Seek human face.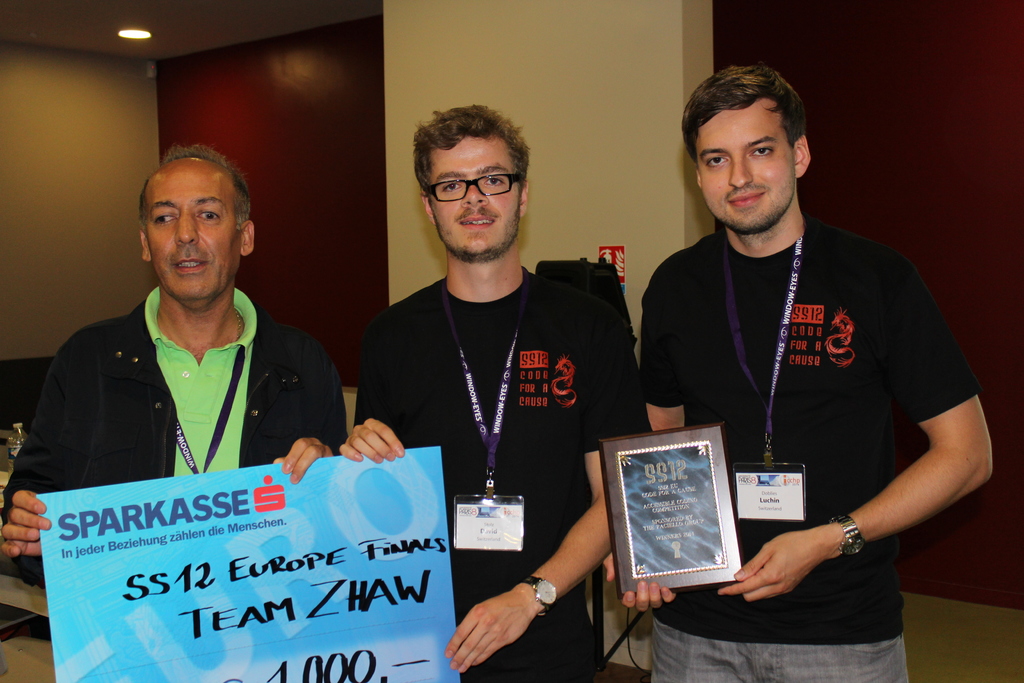
(139,168,244,302).
